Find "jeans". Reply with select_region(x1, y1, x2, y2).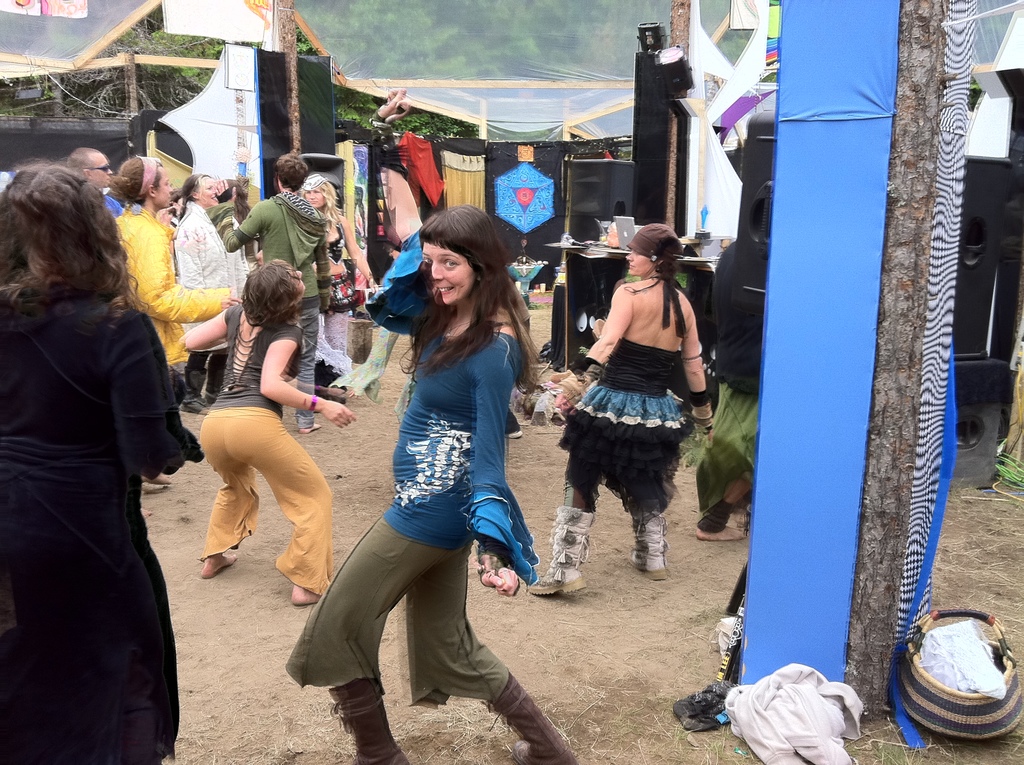
select_region(287, 527, 548, 731).
